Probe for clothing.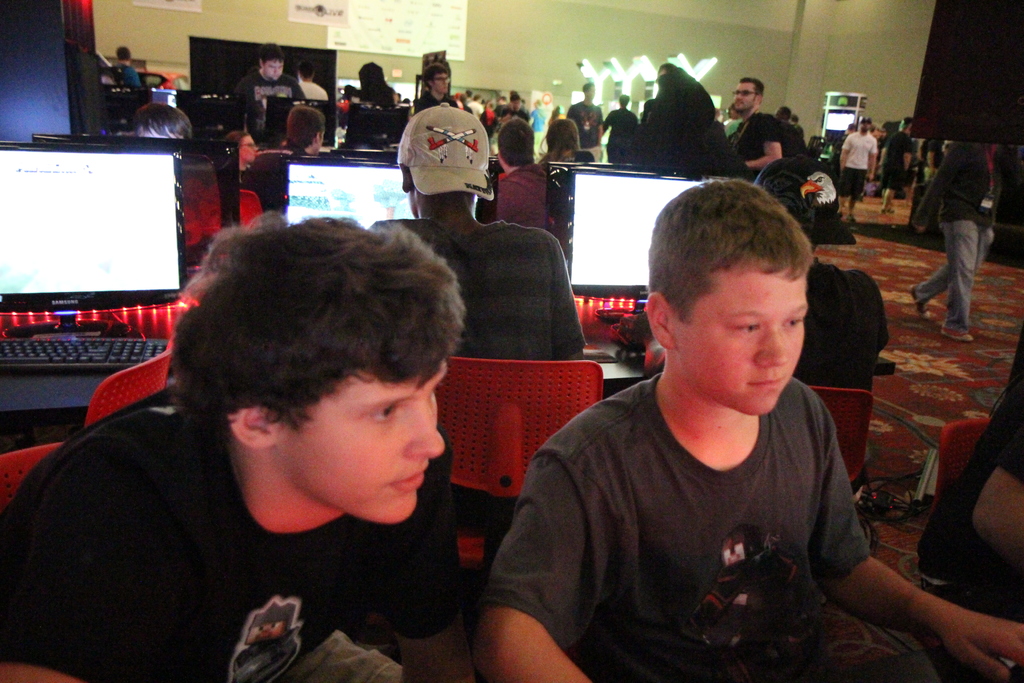
Probe result: l=227, t=68, r=307, b=143.
